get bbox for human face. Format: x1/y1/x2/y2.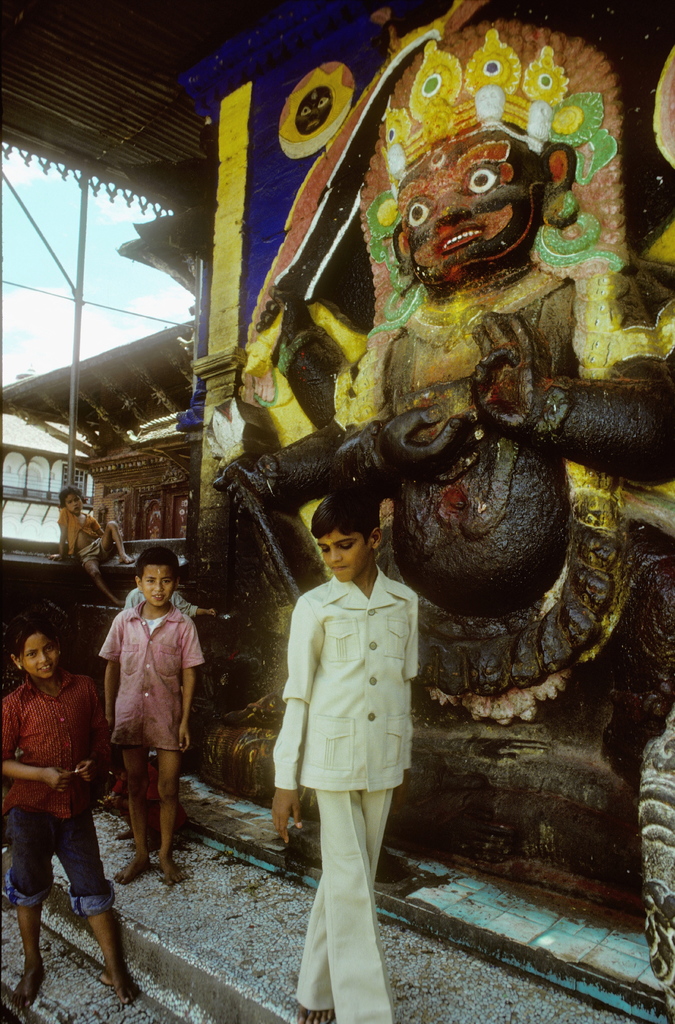
317/530/365/586.
